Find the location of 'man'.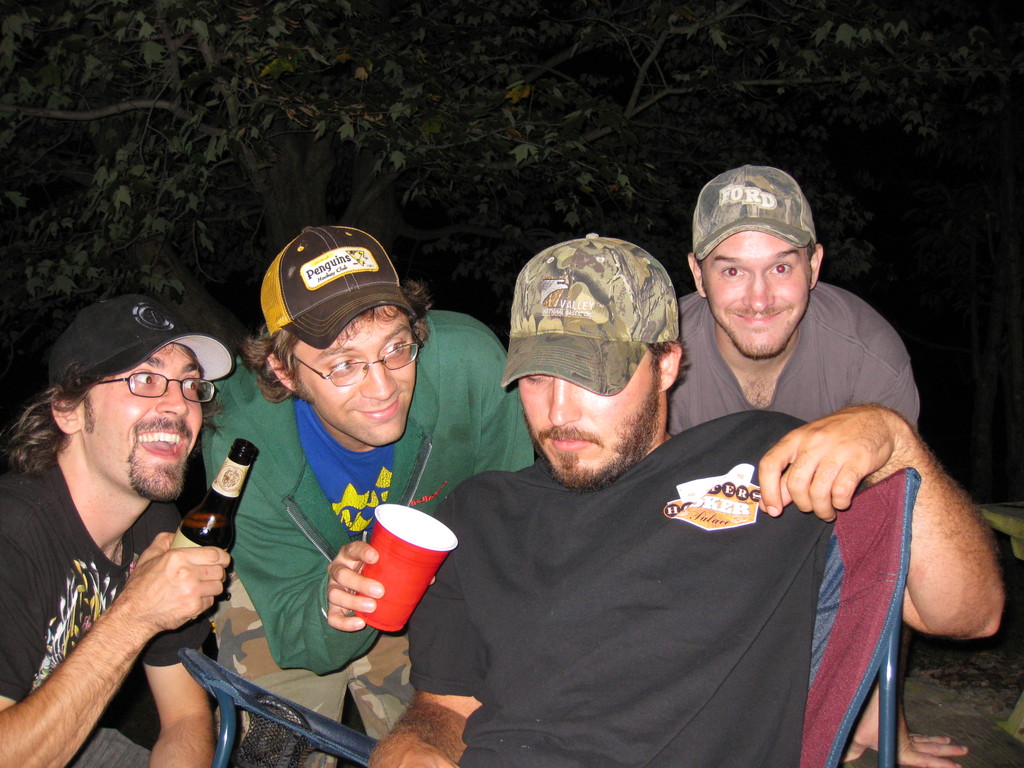
Location: region(0, 289, 246, 767).
